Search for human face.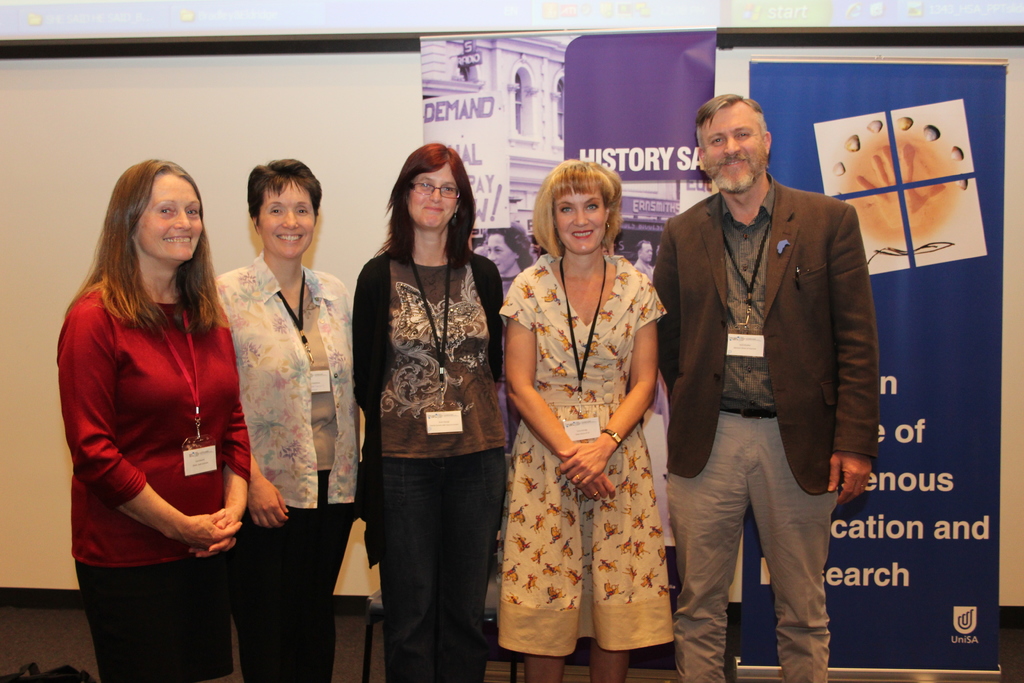
Found at region(408, 160, 458, 227).
